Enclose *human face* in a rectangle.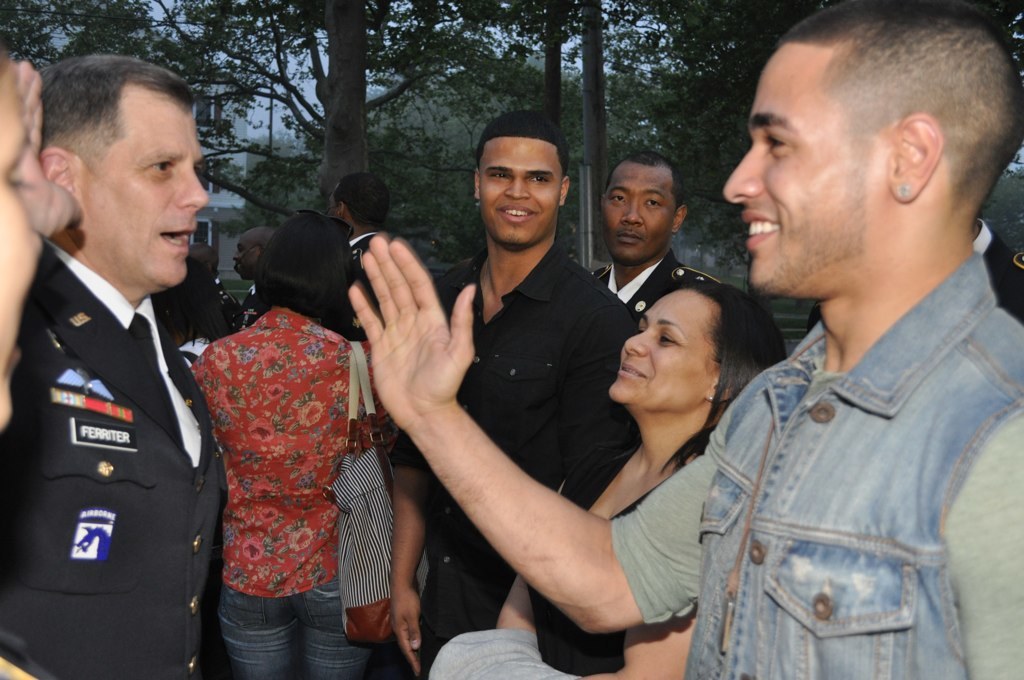
pyautogui.locateOnScreen(720, 44, 881, 294).
